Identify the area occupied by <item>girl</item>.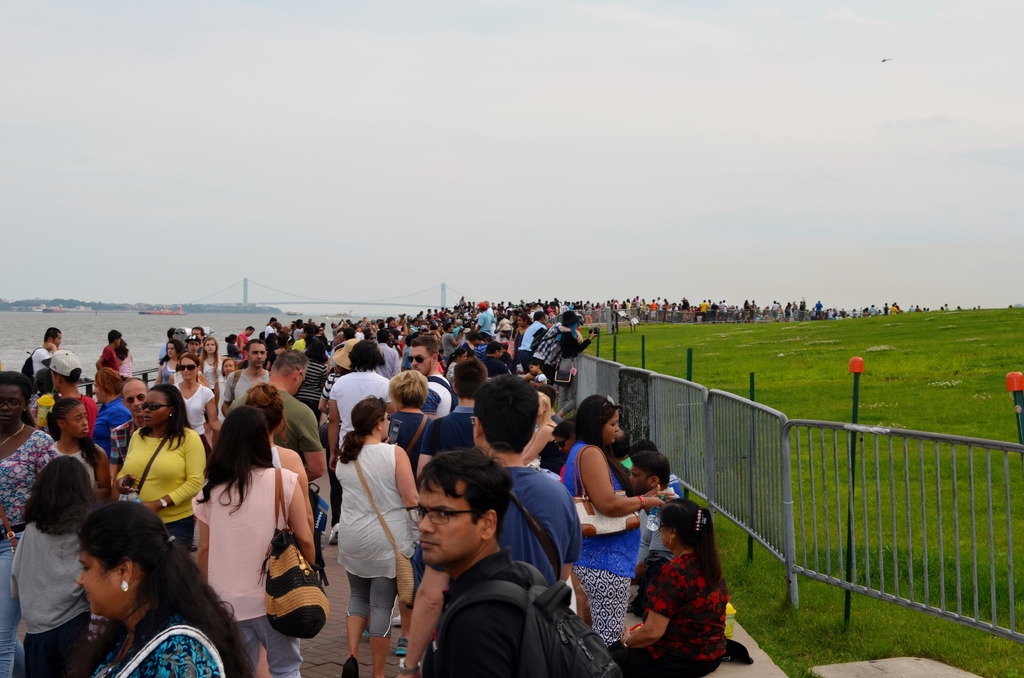
Area: crop(173, 347, 222, 441).
